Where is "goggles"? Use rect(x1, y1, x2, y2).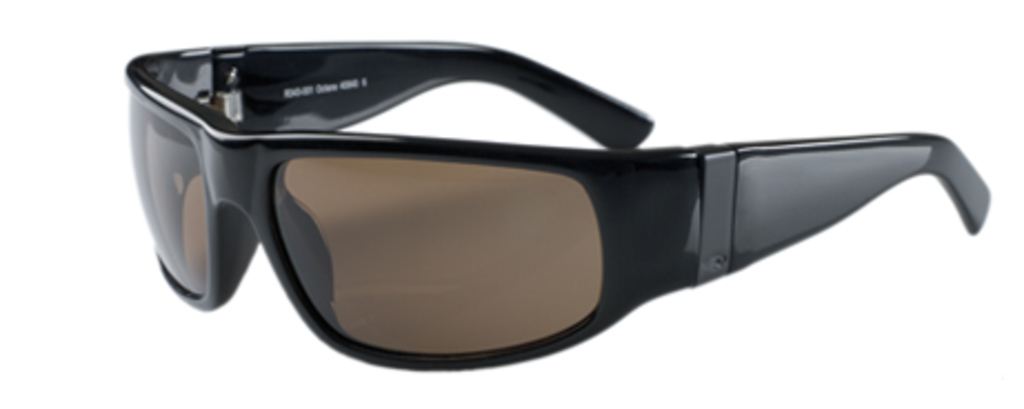
rect(116, 47, 995, 382).
